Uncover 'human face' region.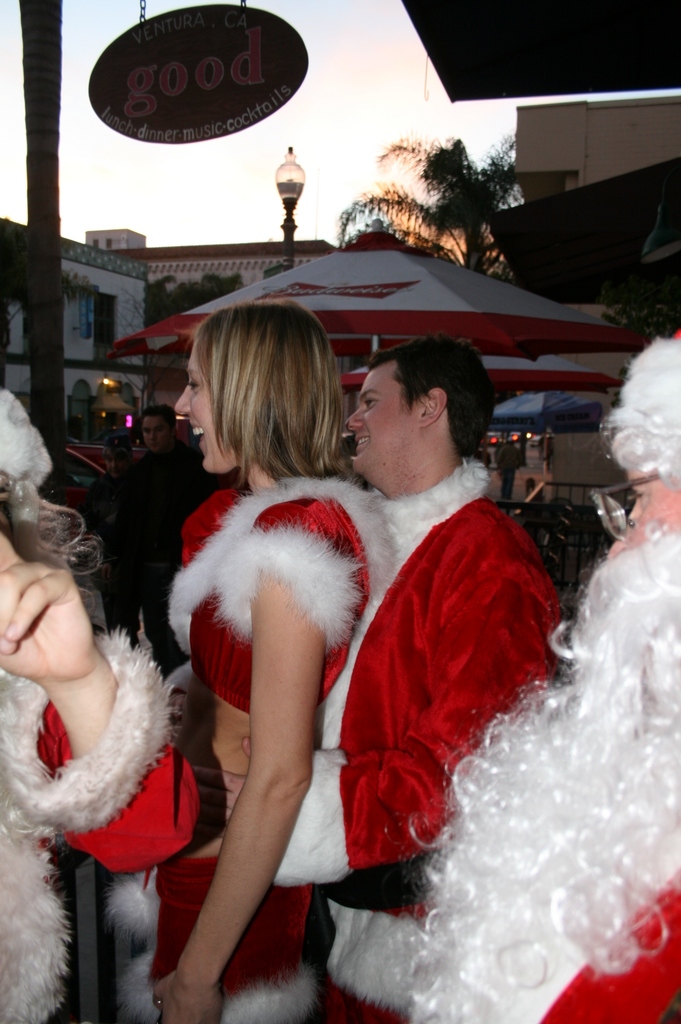
Uncovered: locate(173, 353, 225, 468).
